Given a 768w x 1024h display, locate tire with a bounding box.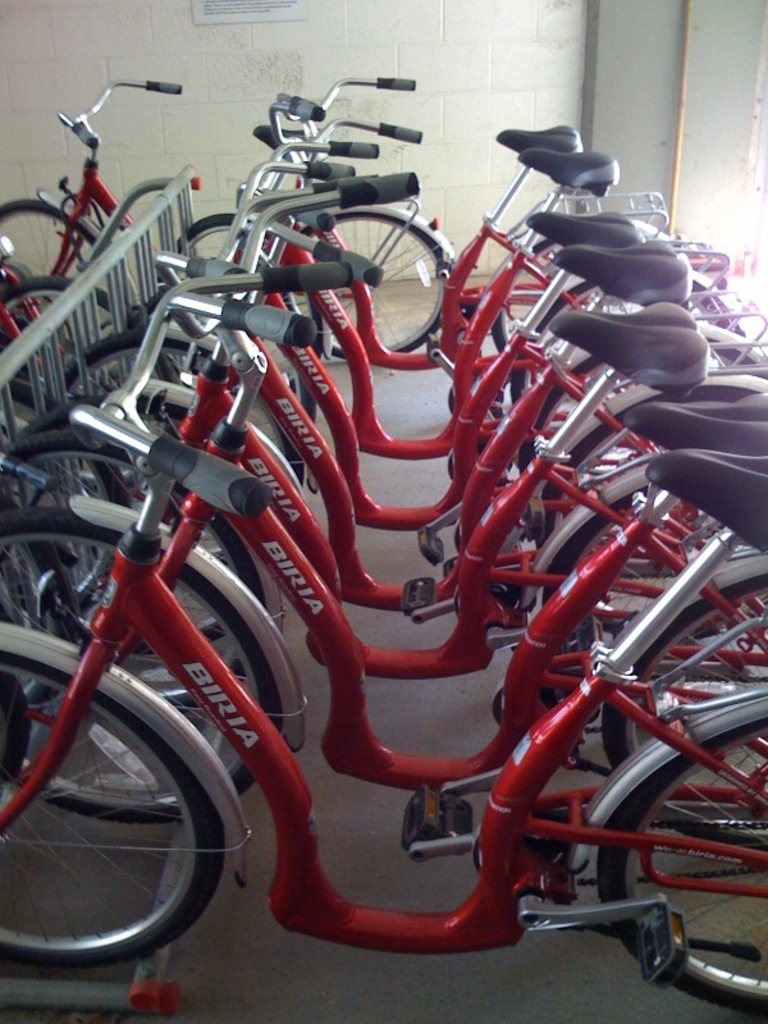
Located: pyautogui.locateOnScreen(0, 375, 59, 424).
